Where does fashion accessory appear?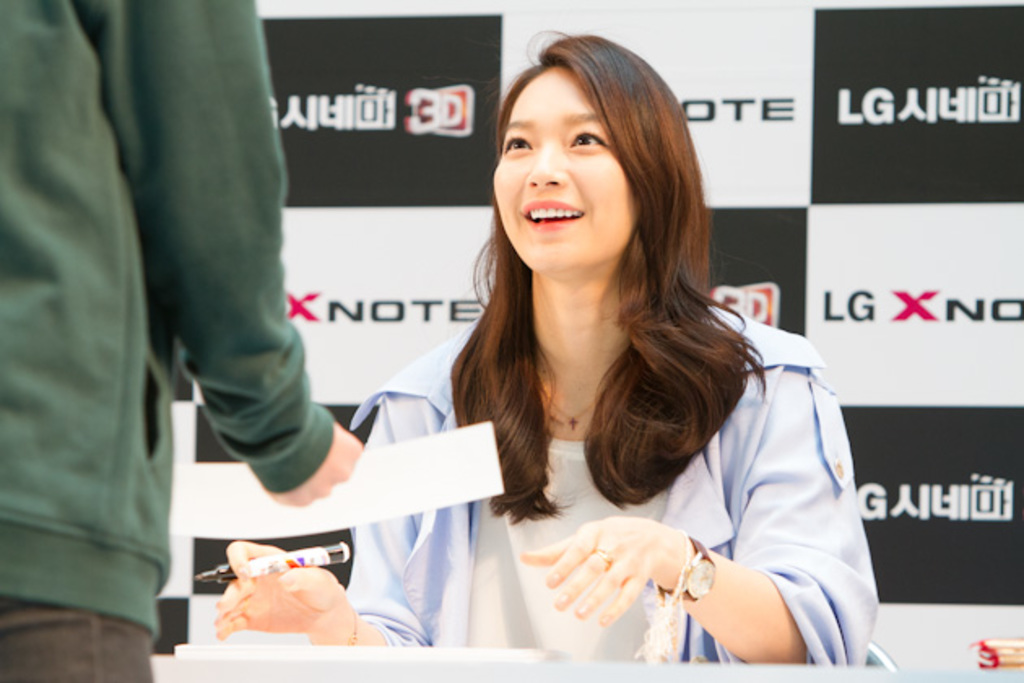
Appears at select_region(535, 382, 605, 429).
